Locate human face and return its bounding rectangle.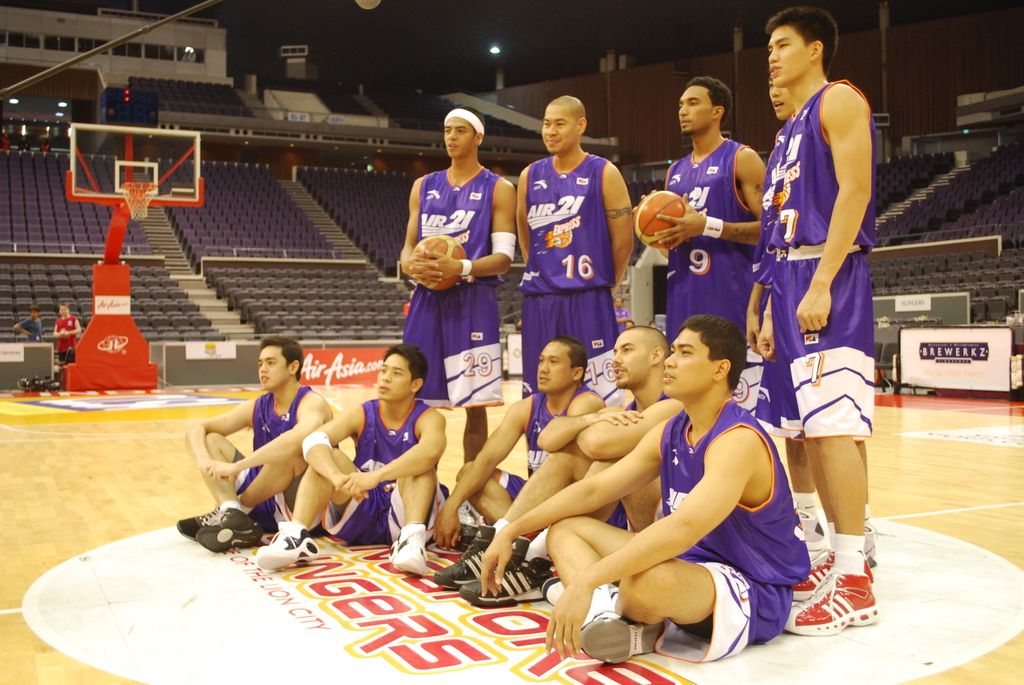
crop(437, 108, 482, 167).
